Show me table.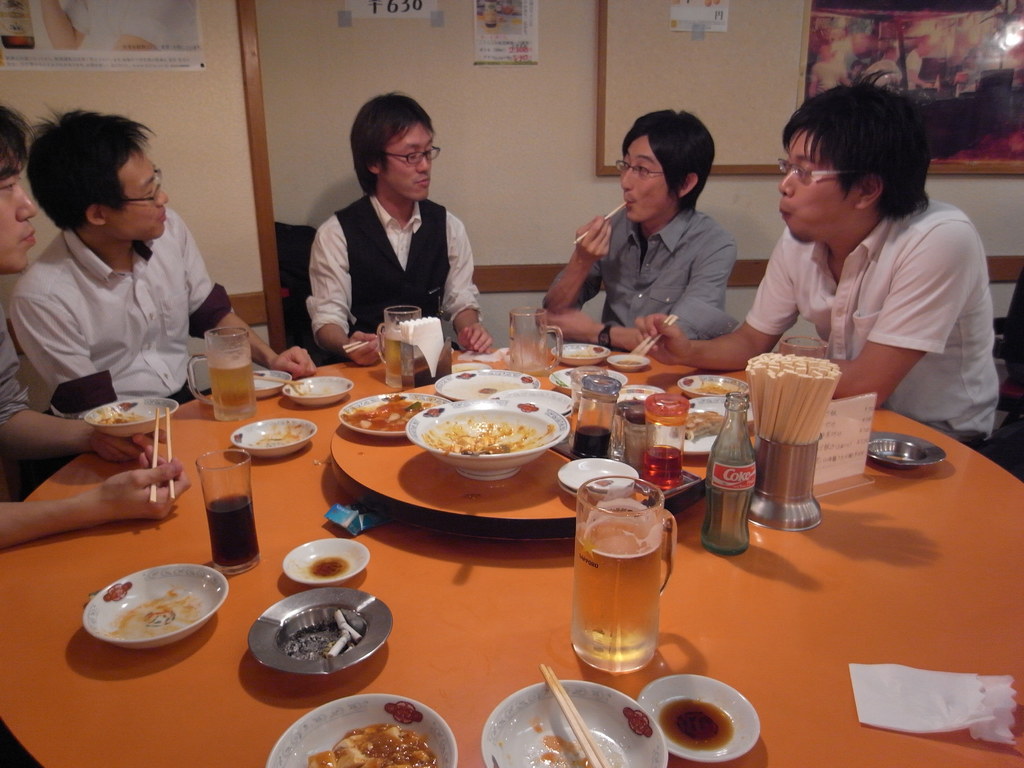
table is here: (left=0, top=302, right=1023, bottom=767).
